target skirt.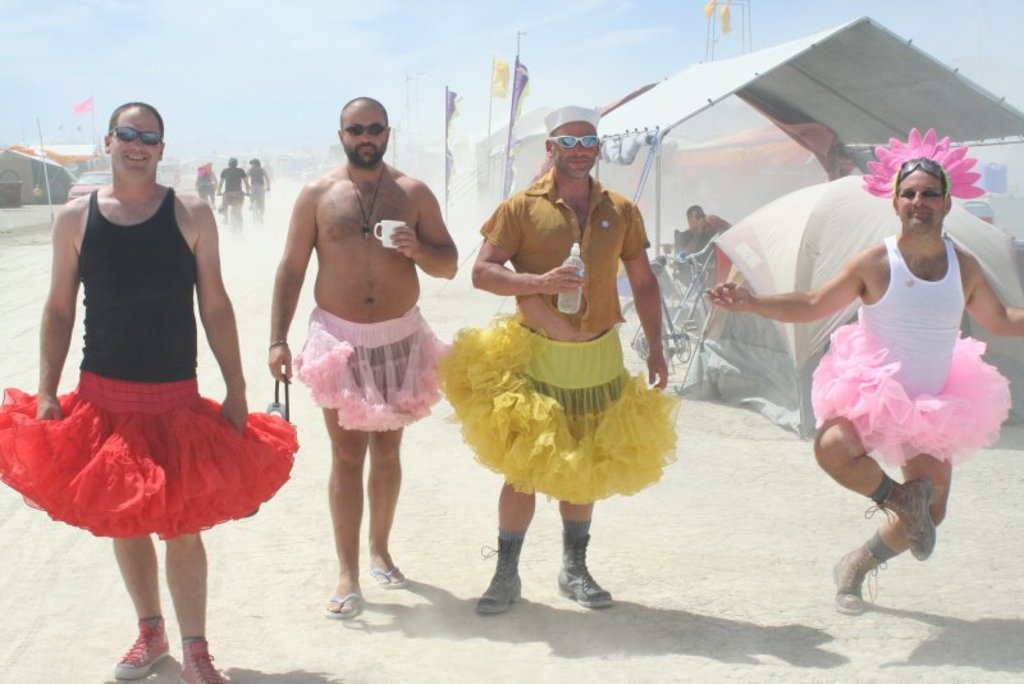
Target region: {"left": 812, "top": 324, "right": 1018, "bottom": 471}.
